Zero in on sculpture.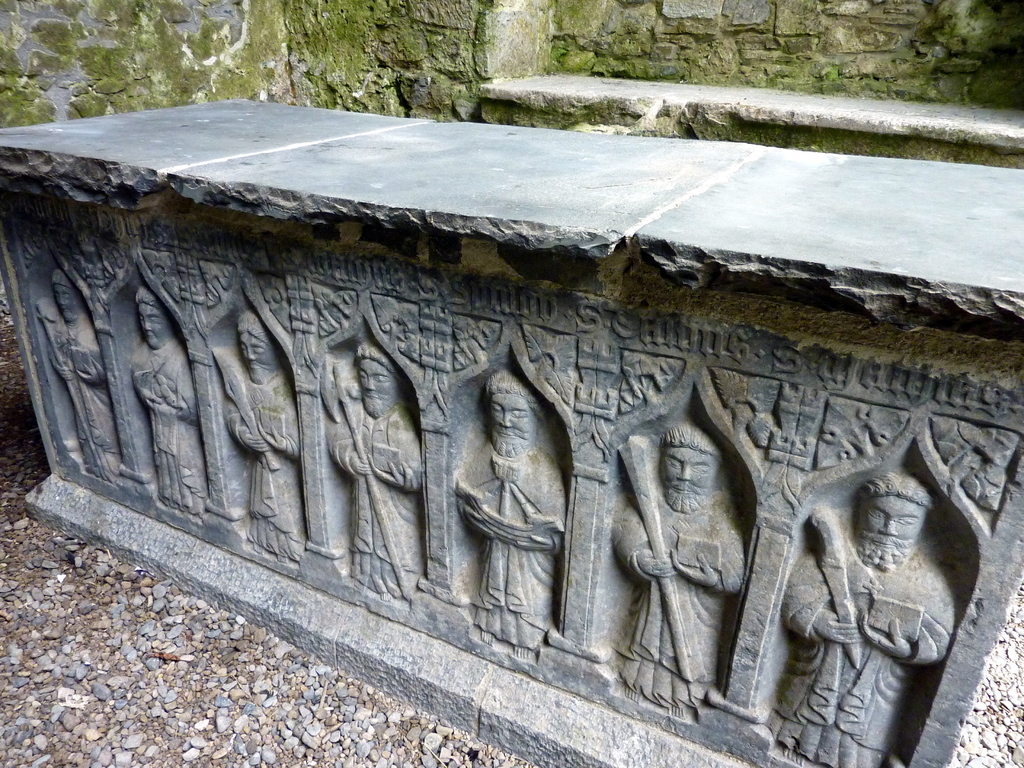
Zeroed in: left=604, top=420, right=744, bottom=718.
